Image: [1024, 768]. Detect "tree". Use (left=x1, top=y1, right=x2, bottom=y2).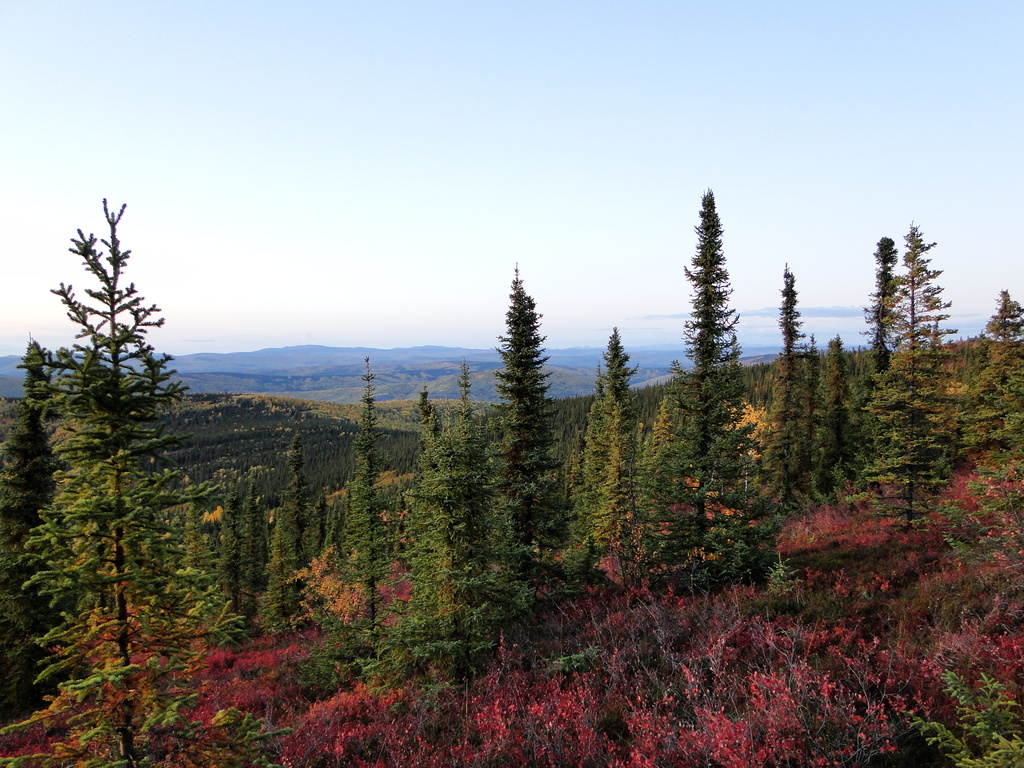
(left=771, top=270, right=804, bottom=516).
